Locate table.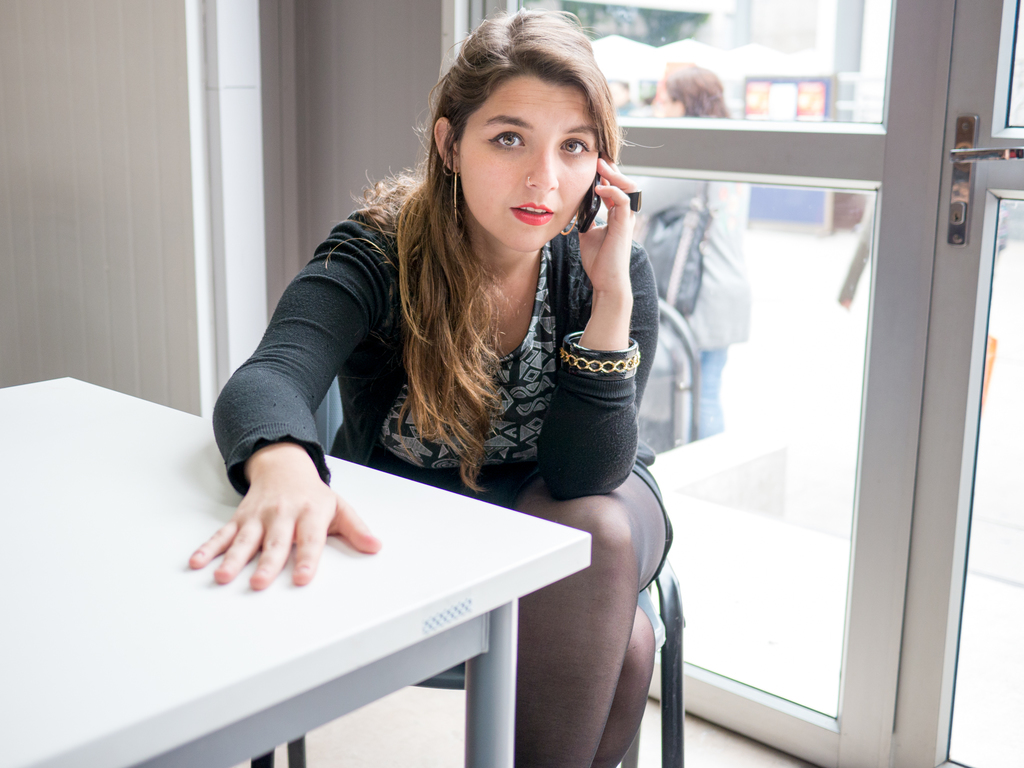
Bounding box: x1=109 y1=372 x2=491 y2=767.
